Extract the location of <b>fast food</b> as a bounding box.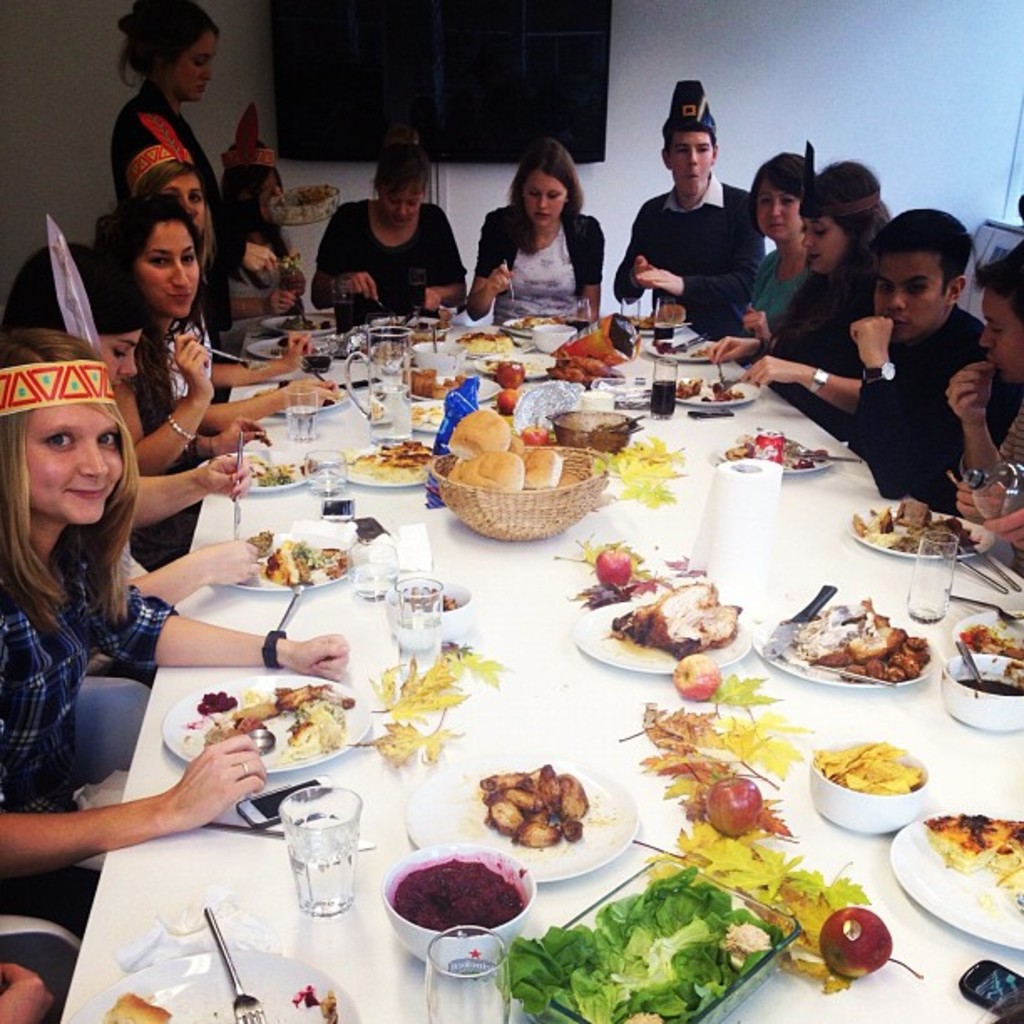
bbox(452, 330, 512, 351).
